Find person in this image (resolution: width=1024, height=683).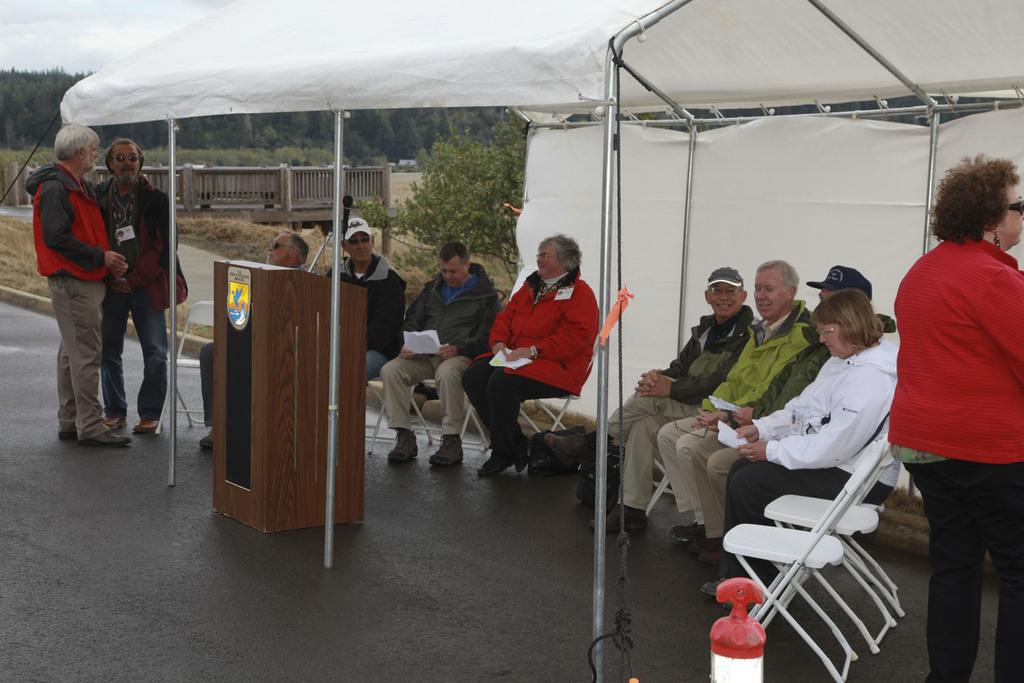
<bbox>326, 214, 406, 383</bbox>.
